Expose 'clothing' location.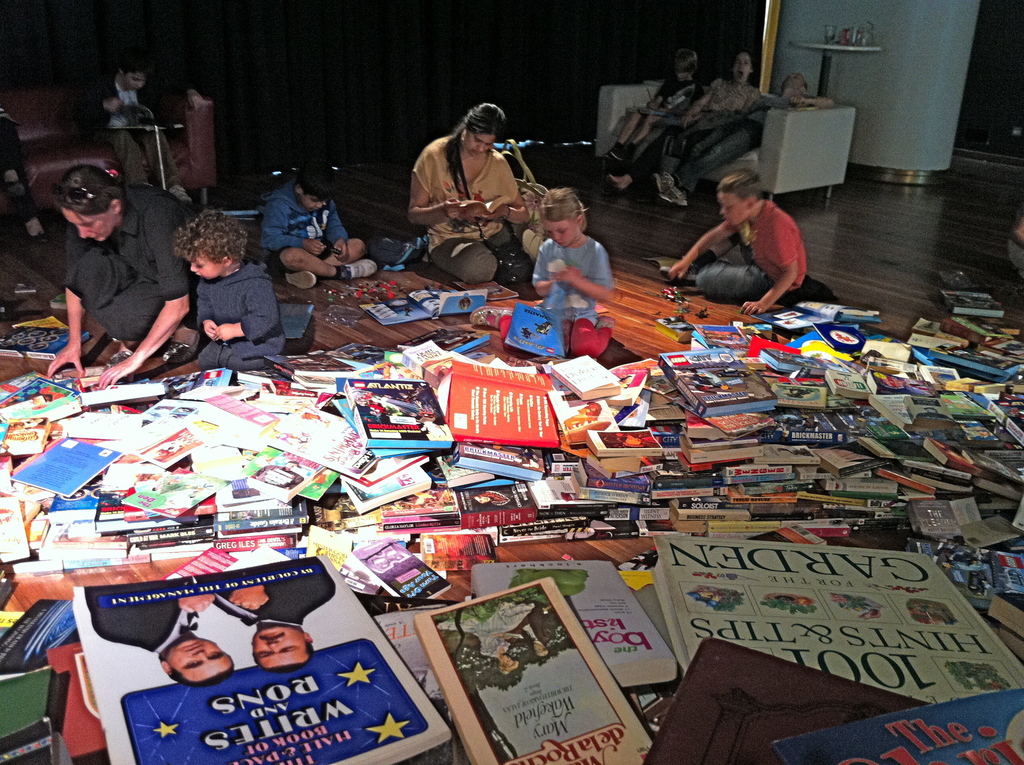
Exposed at (532, 230, 607, 350).
